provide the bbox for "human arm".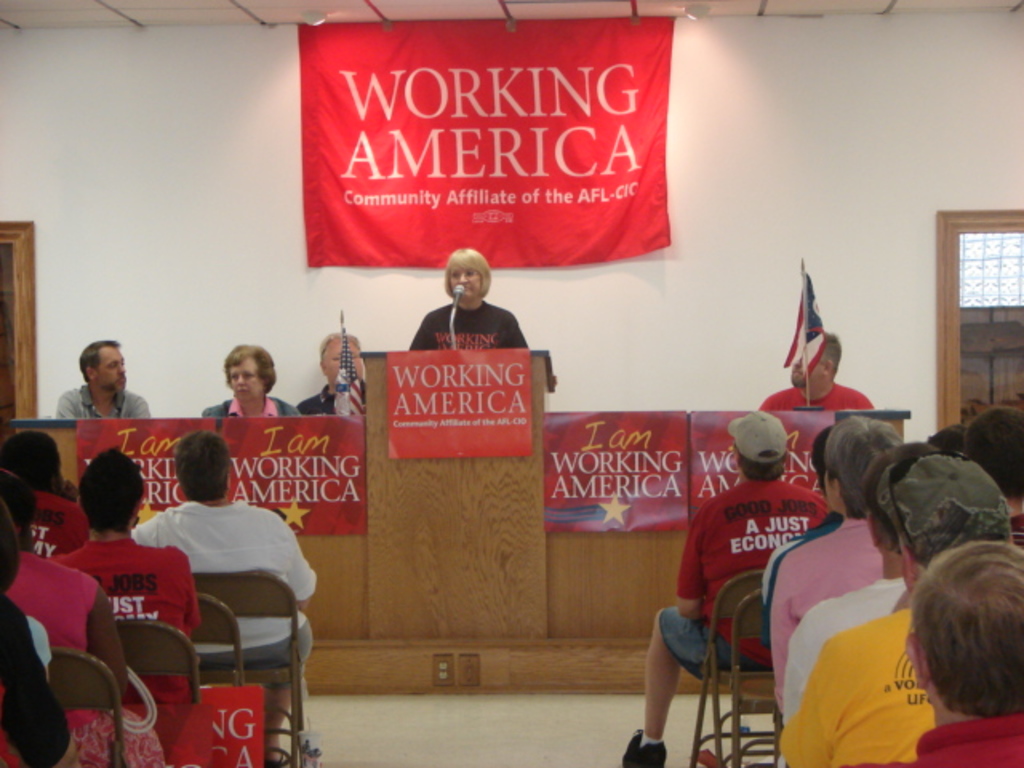
Rect(168, 557, 205, 651).
